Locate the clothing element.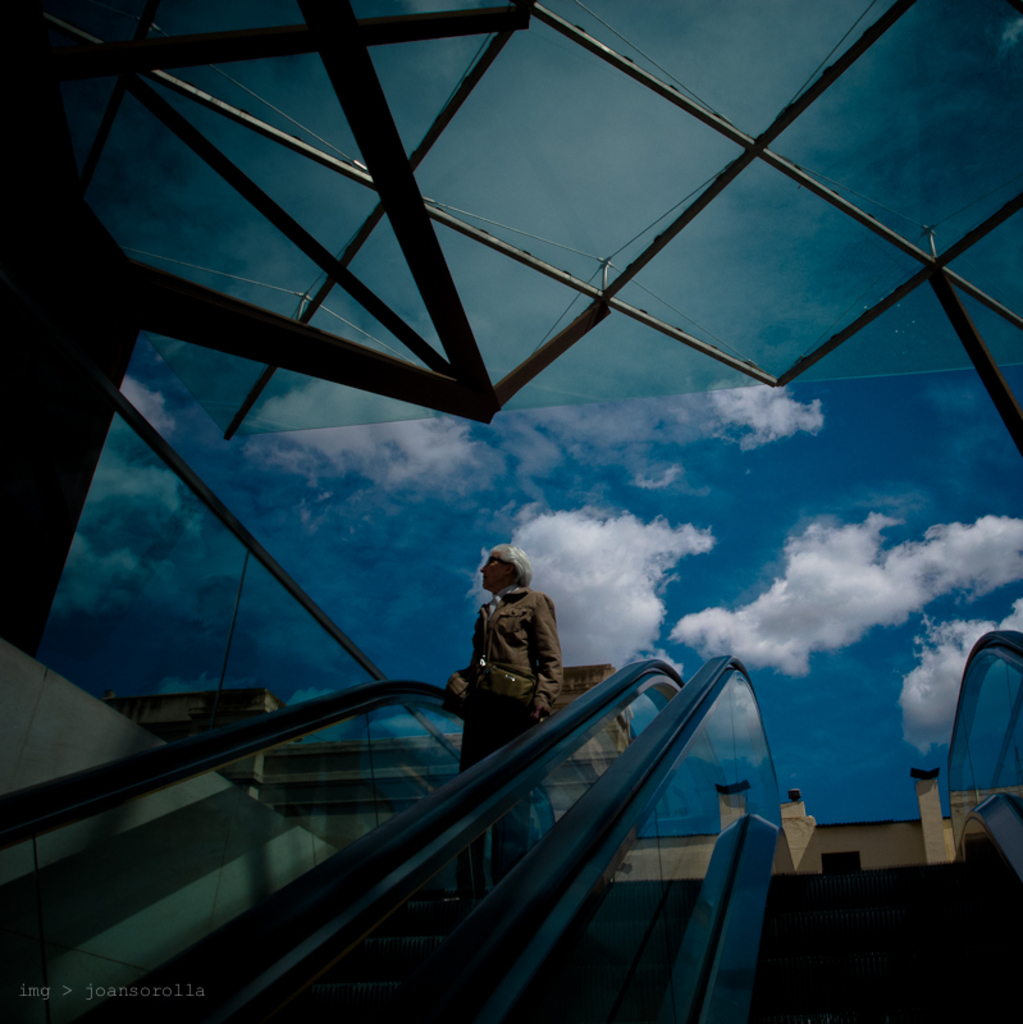
Element bbox: [left=444, top=591, right=576, bottom=732].
